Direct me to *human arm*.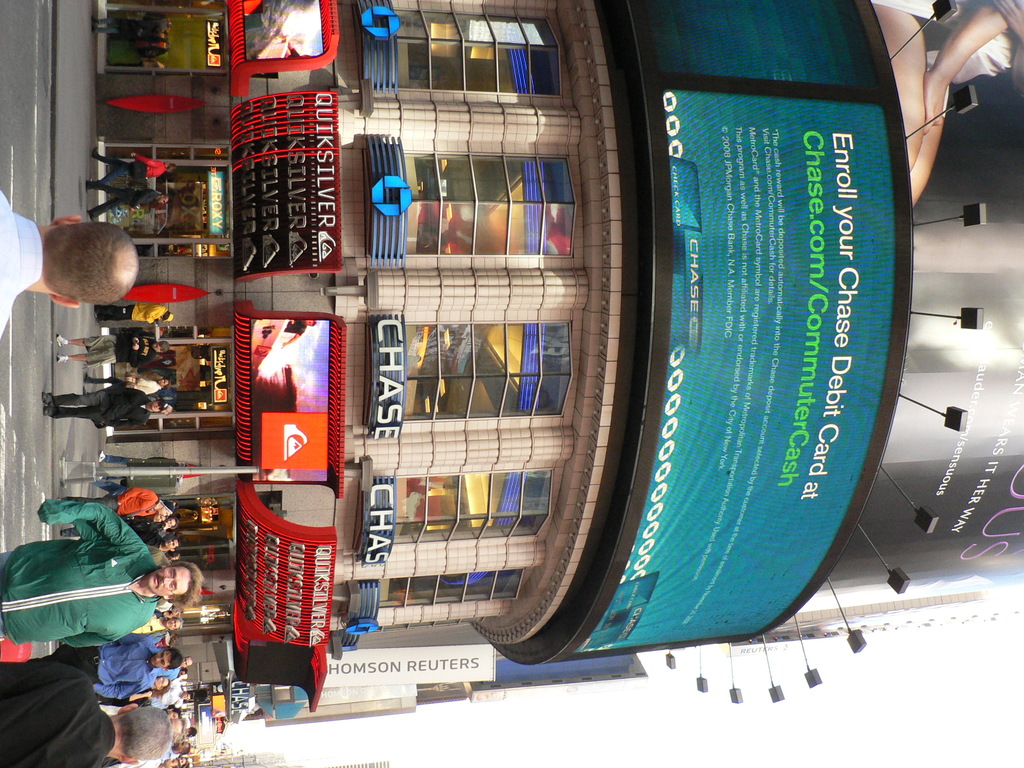
Direction: select_region(115, 691, 148, 705).
